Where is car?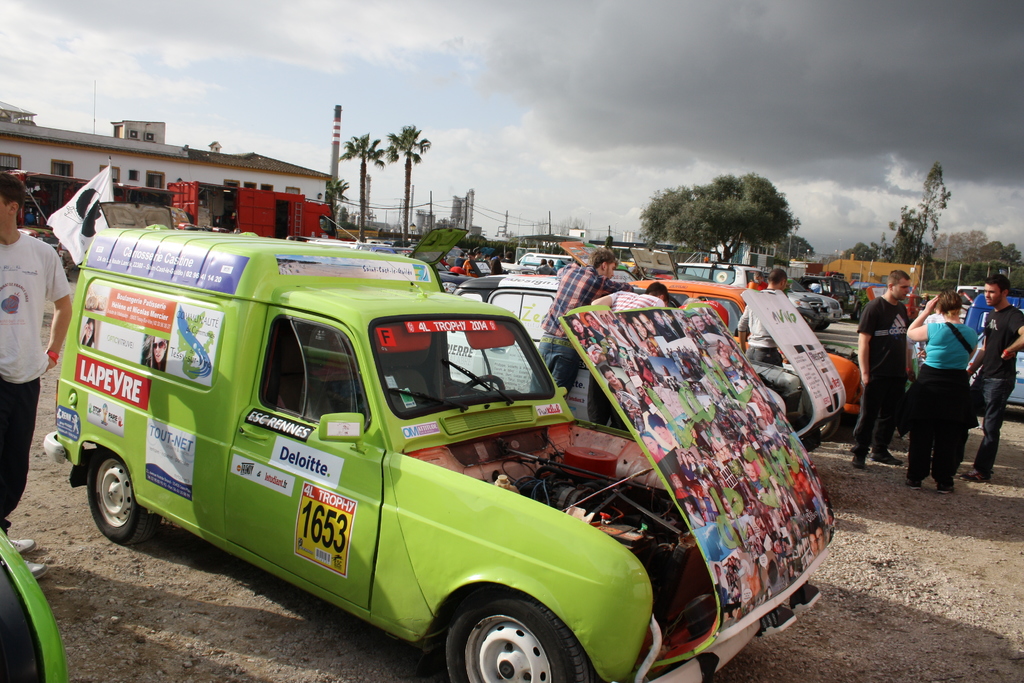
crop(804, 278, 860, 324).
